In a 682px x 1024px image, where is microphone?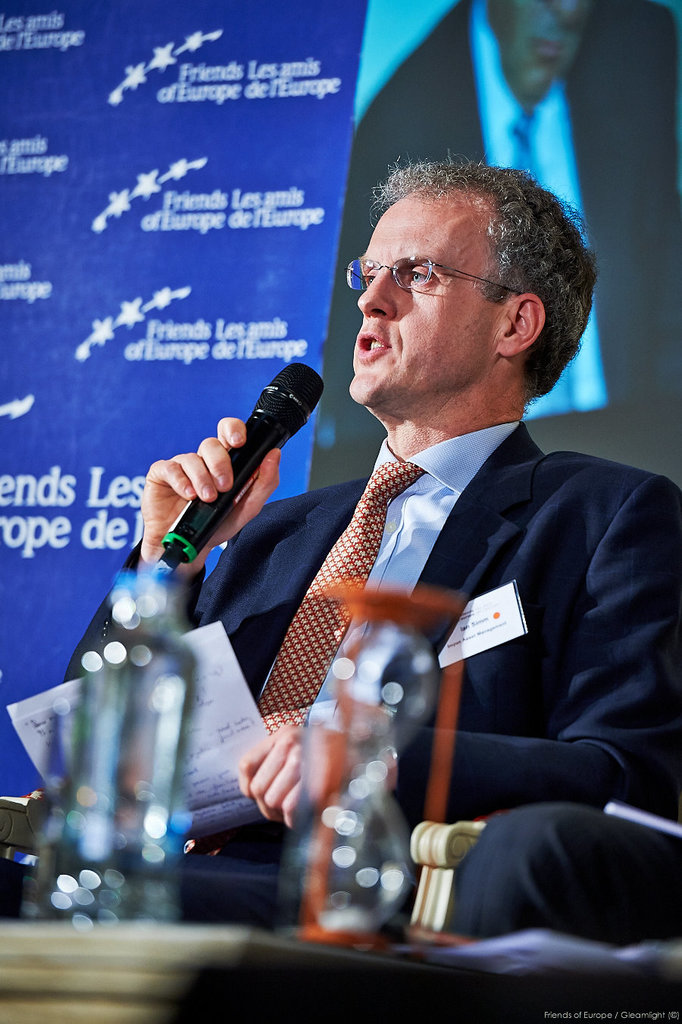
120,385,315,545.
